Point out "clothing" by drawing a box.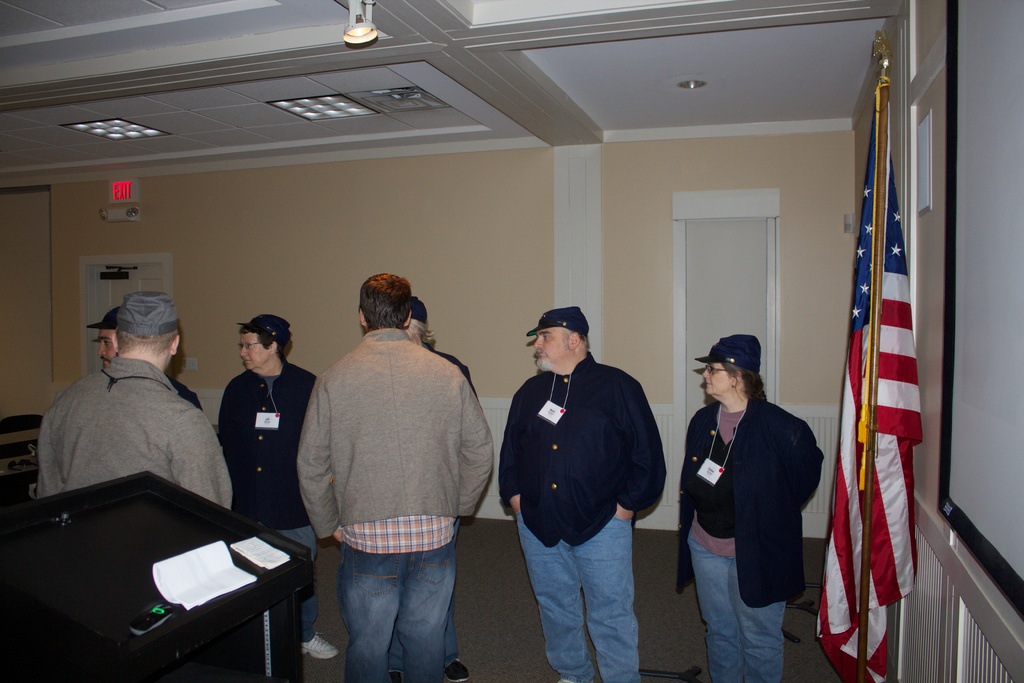
bbox(296, 329, 499, 682).
